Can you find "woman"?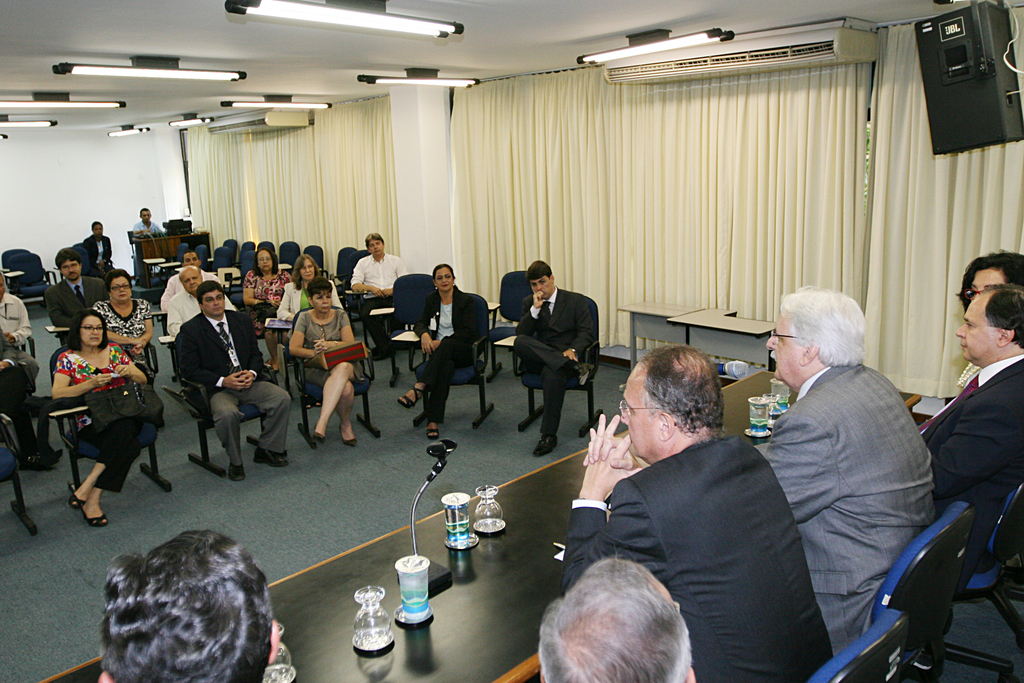
Yes, bounding box: (399,262,483,438).
